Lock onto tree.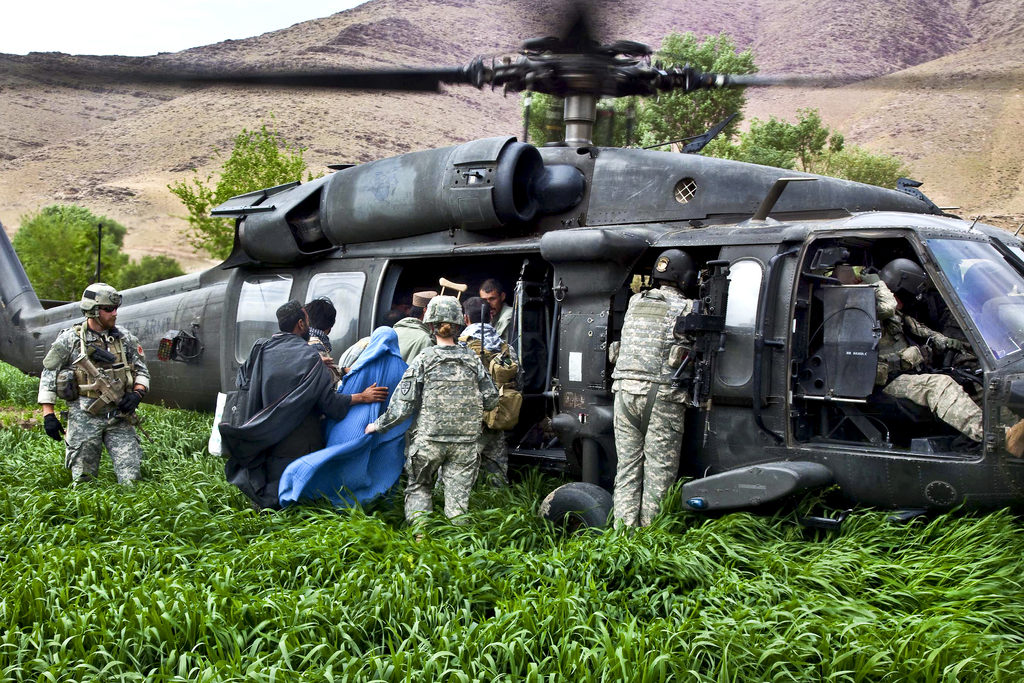
Locked: (725, 119, 901, 191).
